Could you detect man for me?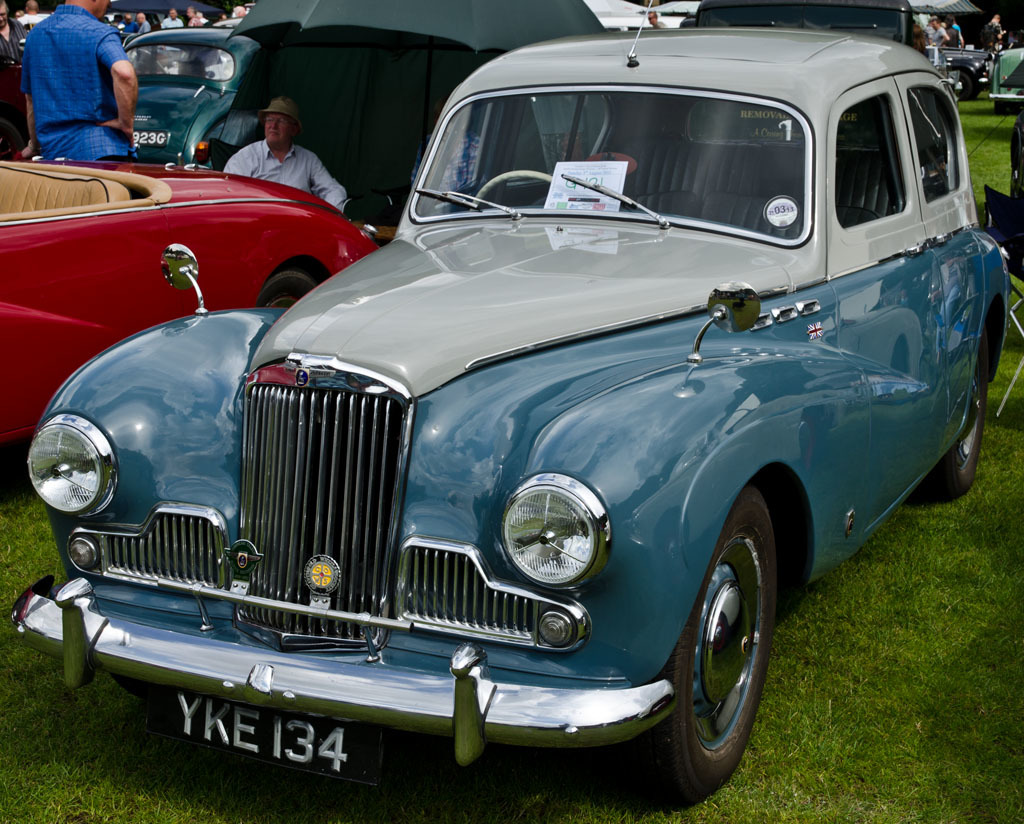
Detection result: [left=927, top=17, right=951, bottom=49].
